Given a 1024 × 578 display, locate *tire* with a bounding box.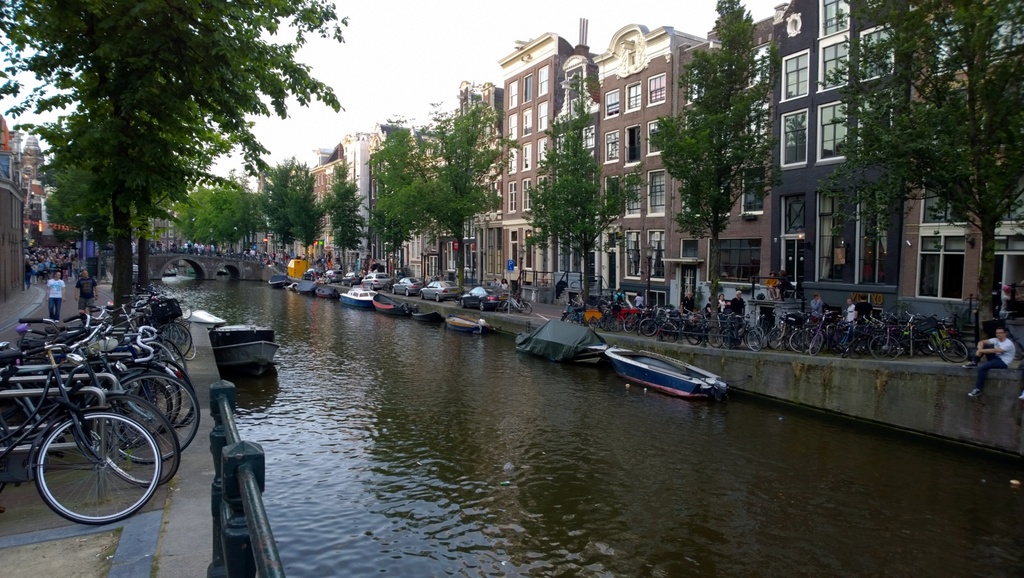
Located: [24, 412, 150, 508].
